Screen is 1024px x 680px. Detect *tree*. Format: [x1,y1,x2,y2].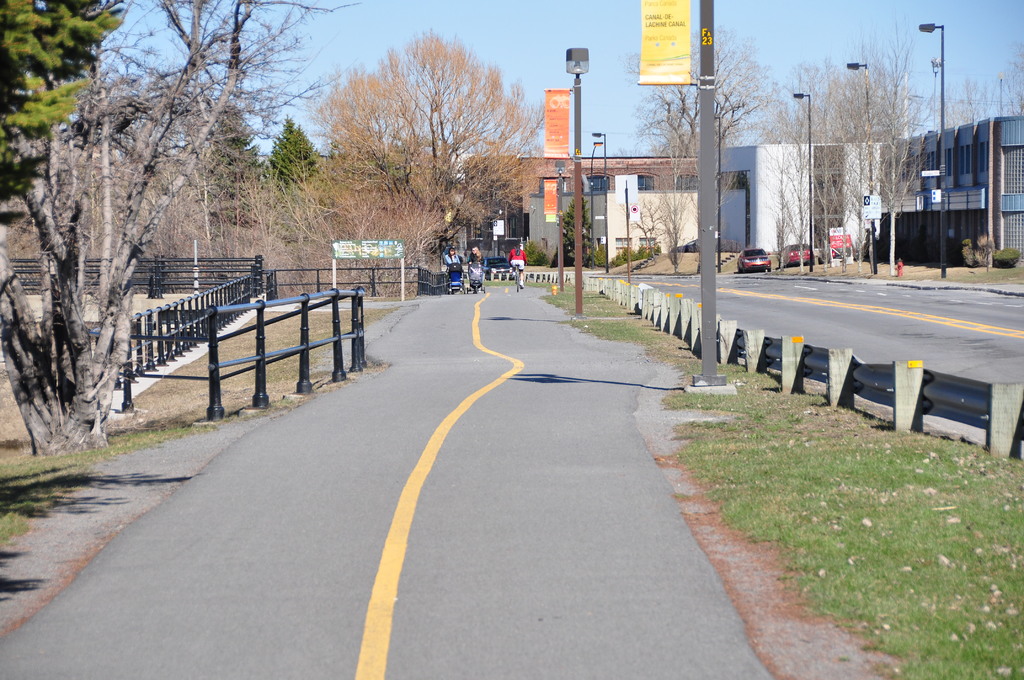
[632,191,660,270].
